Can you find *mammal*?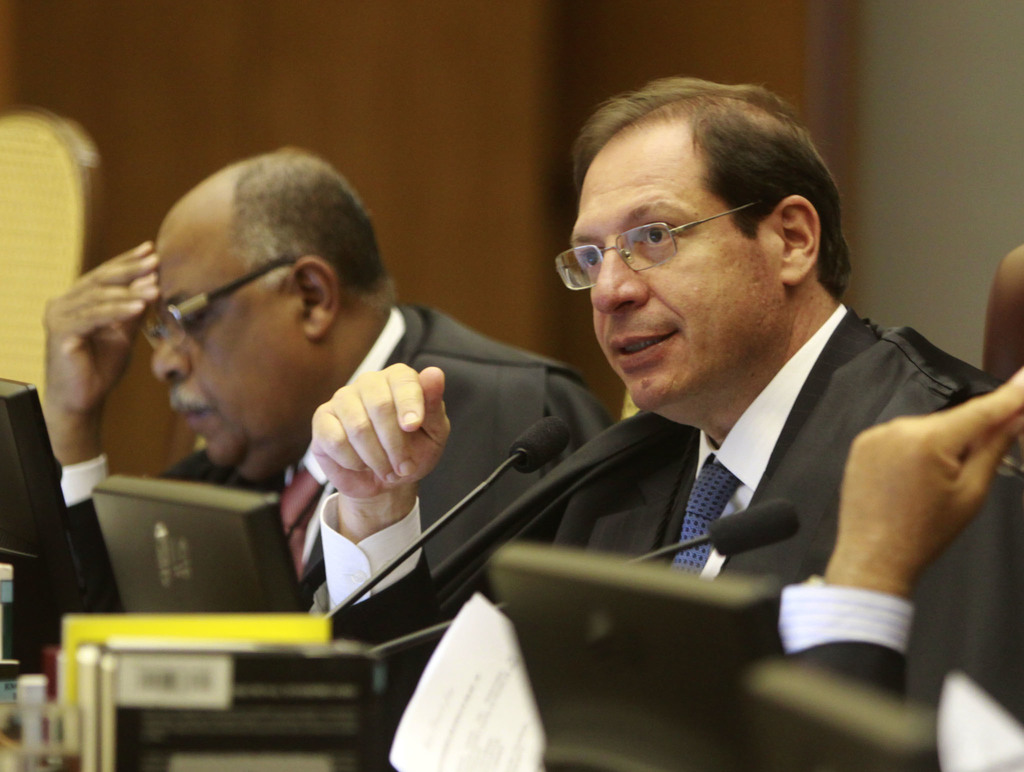
Yes, bounding box: [780,237,1023,771].
